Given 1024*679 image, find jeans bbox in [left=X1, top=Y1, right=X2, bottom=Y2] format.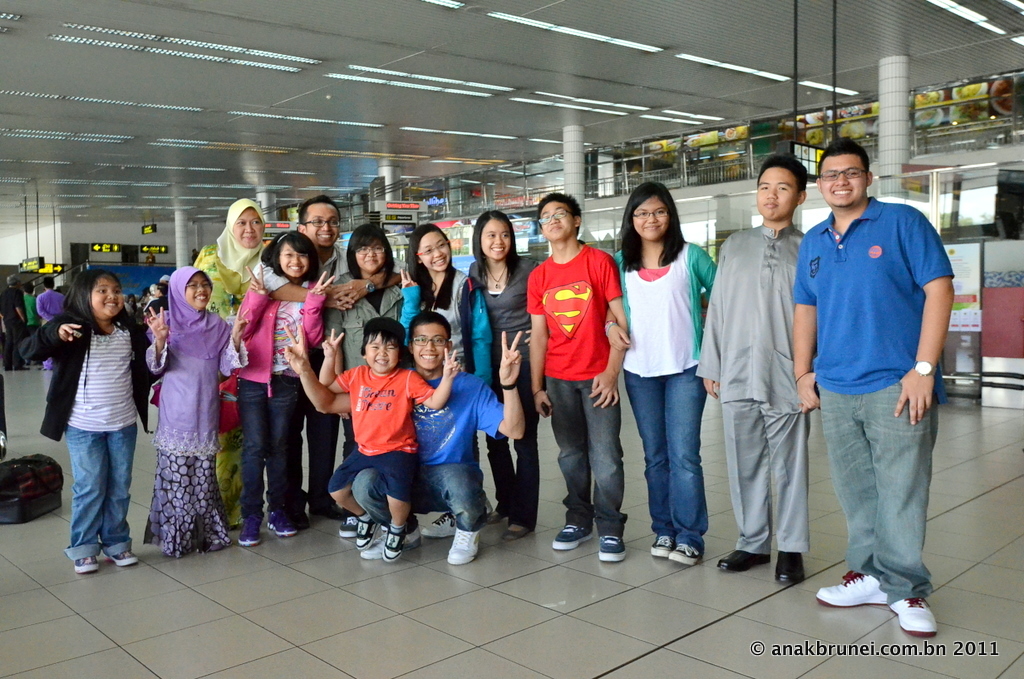
[left=349, top=457, right=482, bottom=534].
